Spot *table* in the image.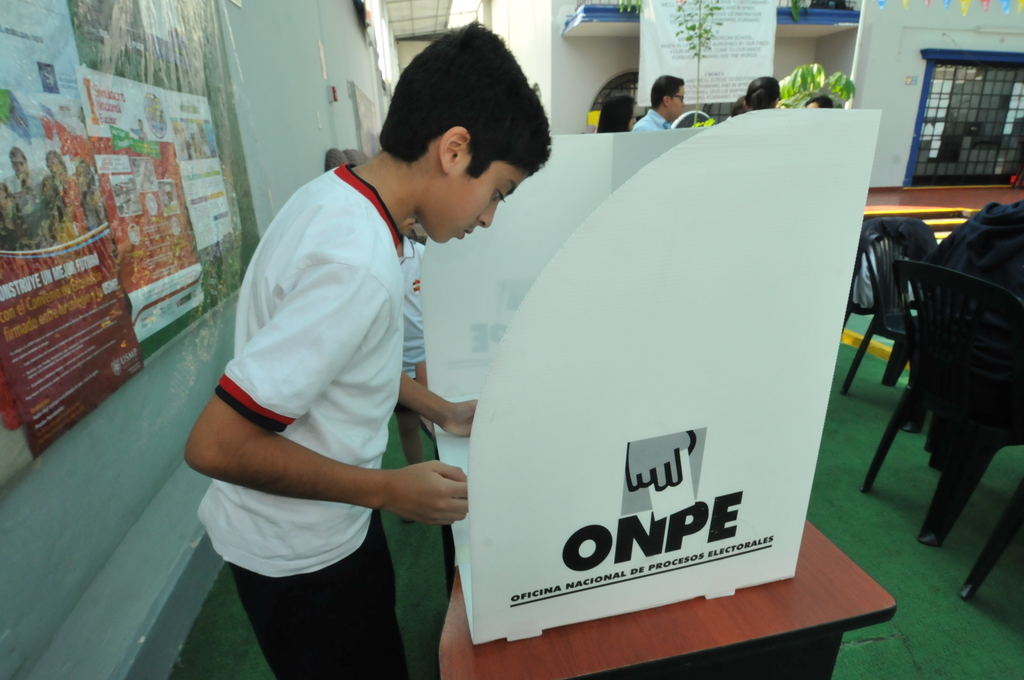
*table* found at 434 508 904 679.
